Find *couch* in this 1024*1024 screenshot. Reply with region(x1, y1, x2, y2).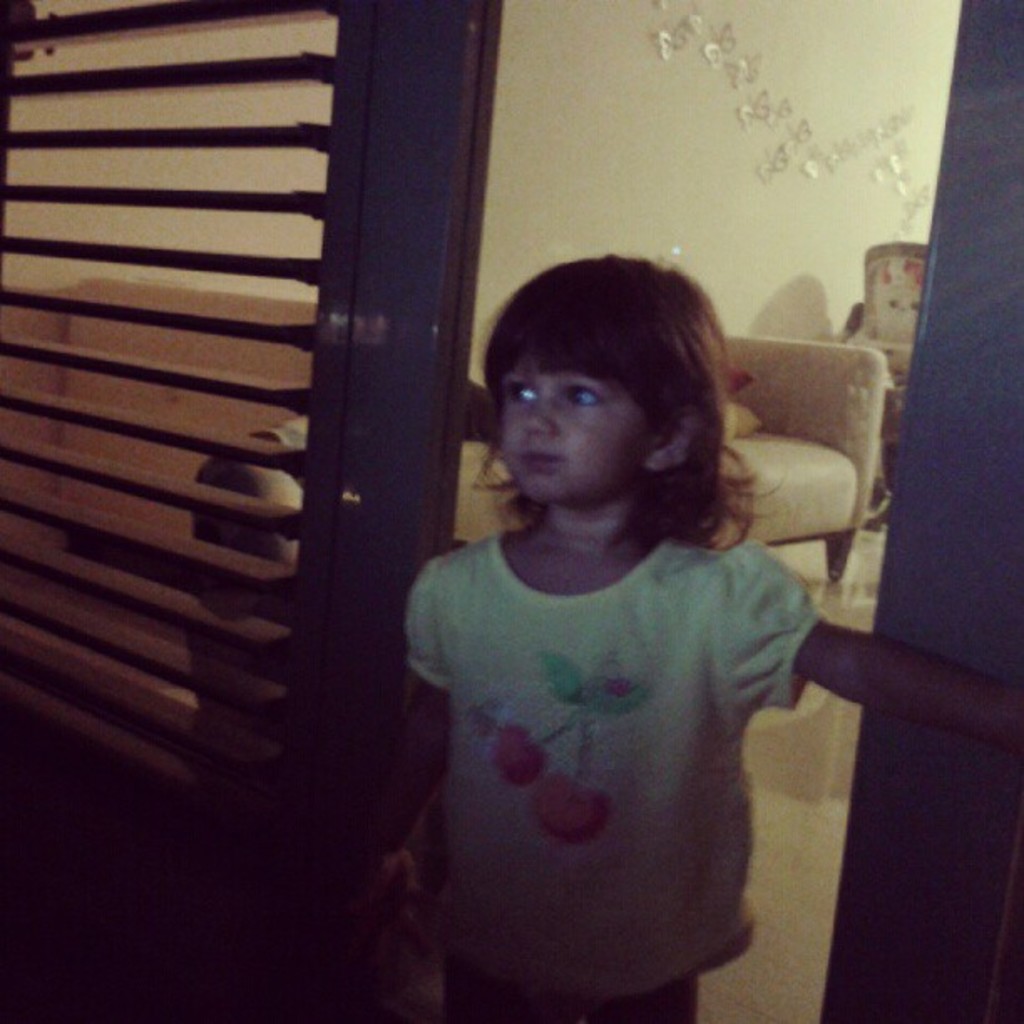
region(191, 333, 890, 696).
